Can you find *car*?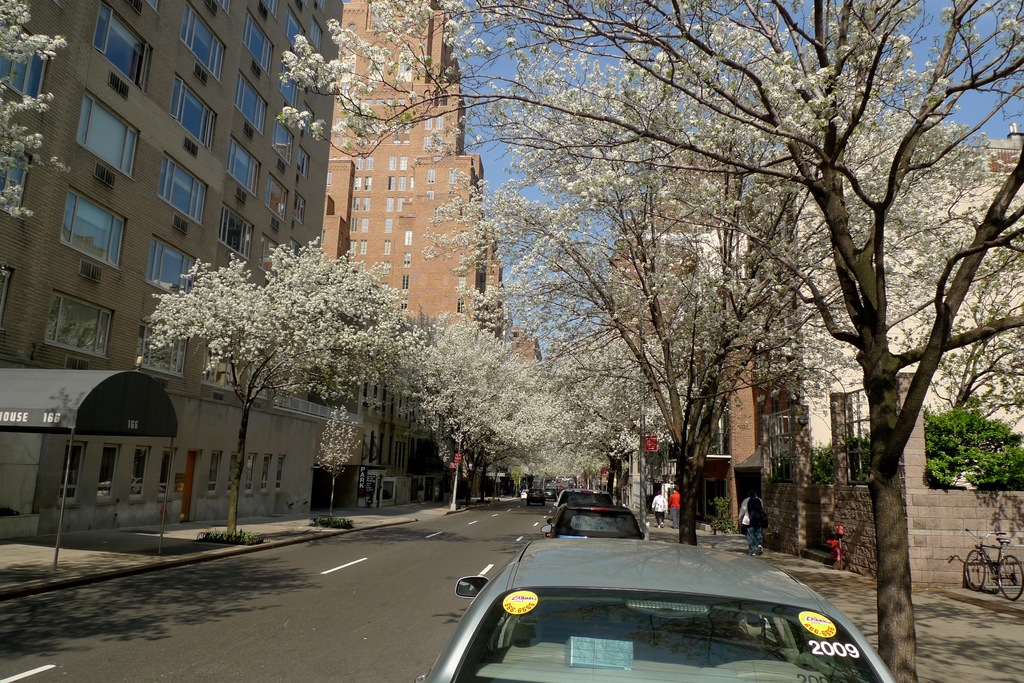
Yes, bounding box: crop(547, 503, 641, 542).
